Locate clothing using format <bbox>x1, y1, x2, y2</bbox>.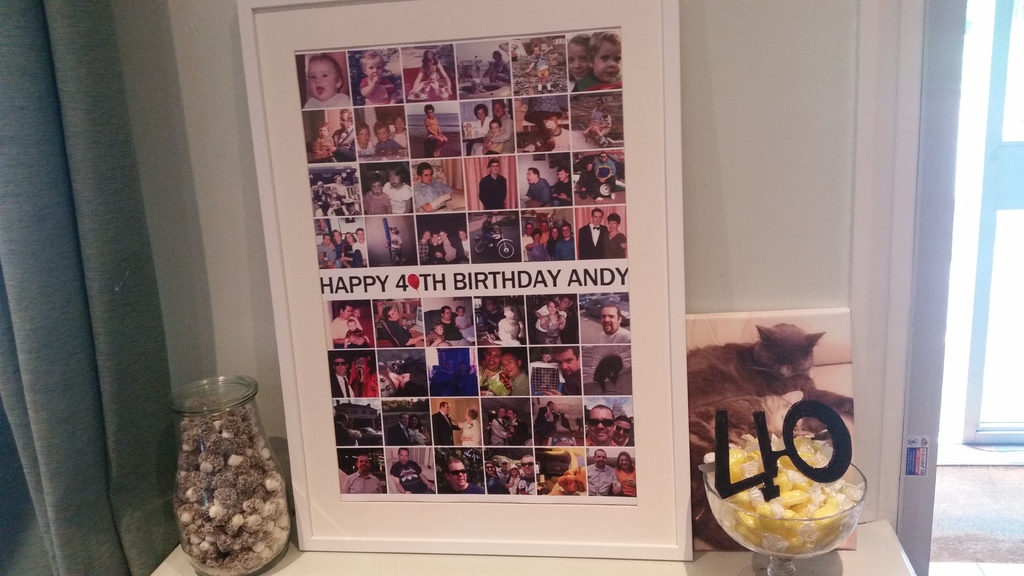
<bbox>548, 234, 563, 260</bbox>.
